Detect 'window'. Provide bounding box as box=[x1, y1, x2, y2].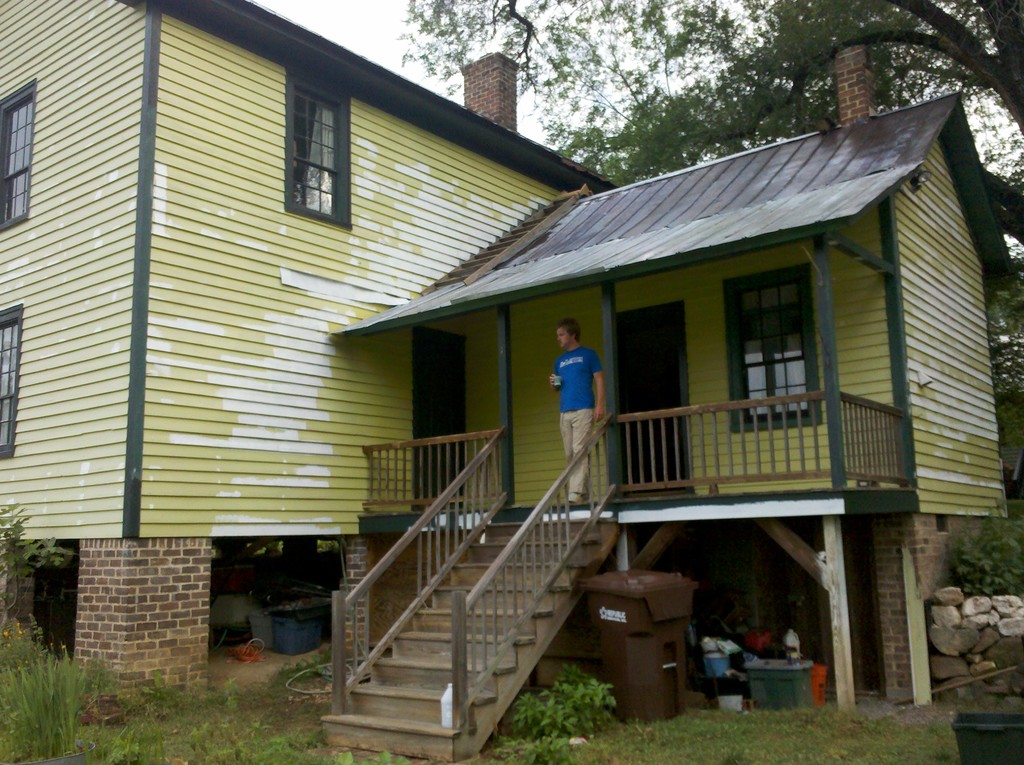
box=[280, 97, 343, 211].
